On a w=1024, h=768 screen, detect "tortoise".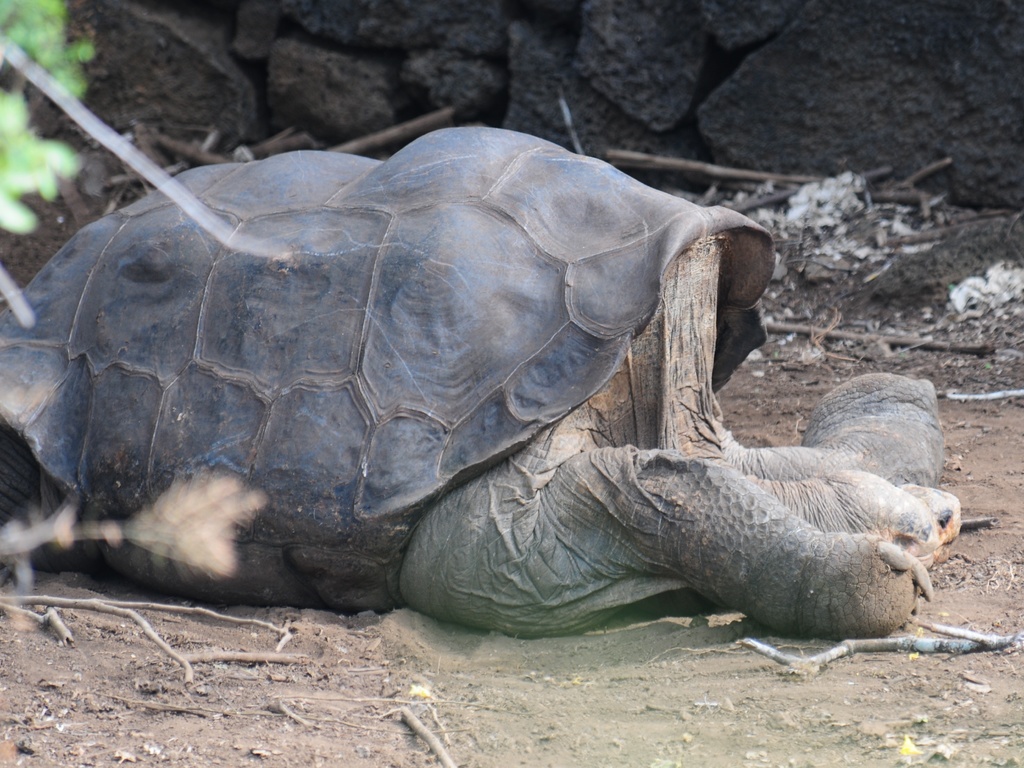
{"x1": 0, "y1": 124, "x2": 963, "y2": 641}.
